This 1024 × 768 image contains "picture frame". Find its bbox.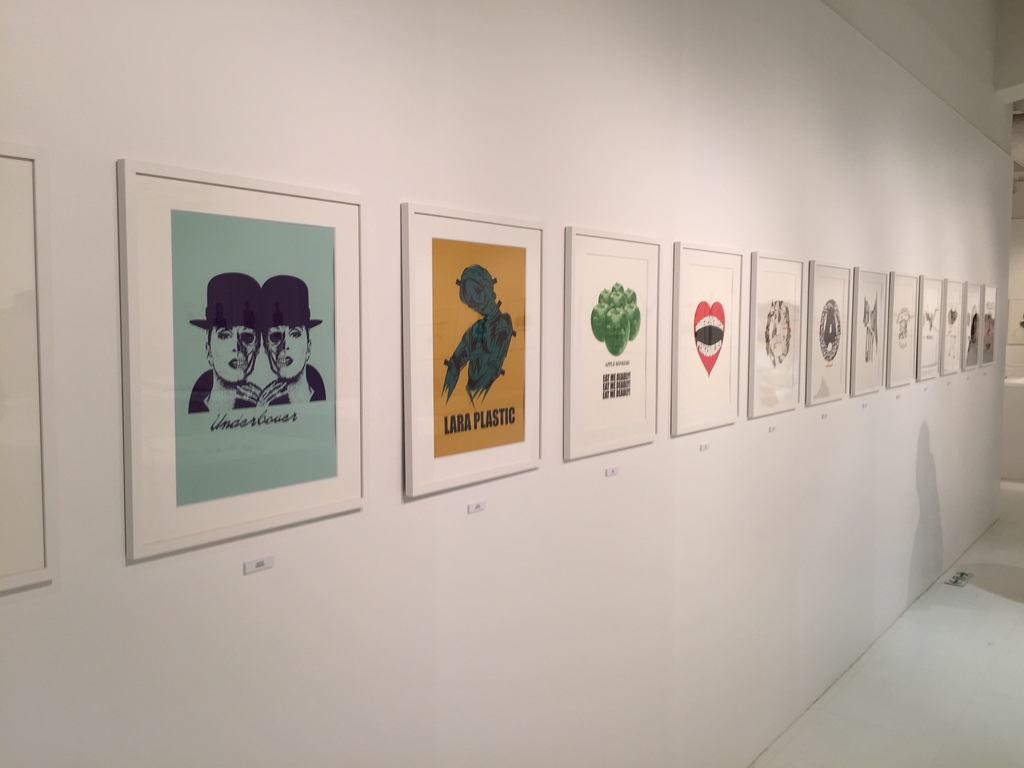
<region>402, 202, 546, 497</region>.
